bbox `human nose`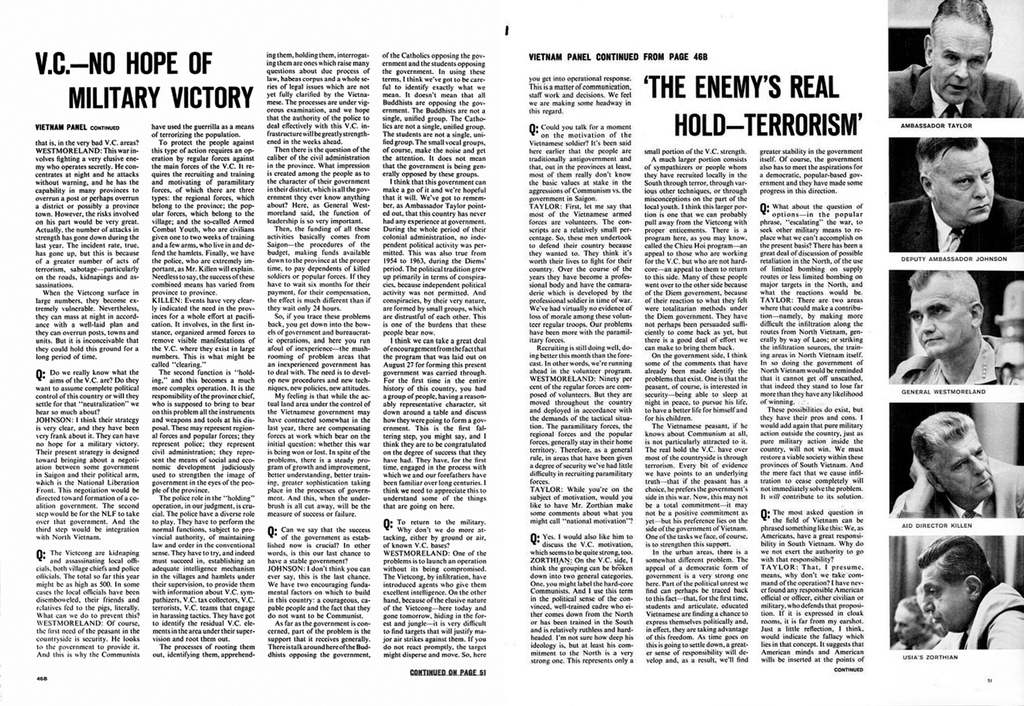
950,58,970,82
